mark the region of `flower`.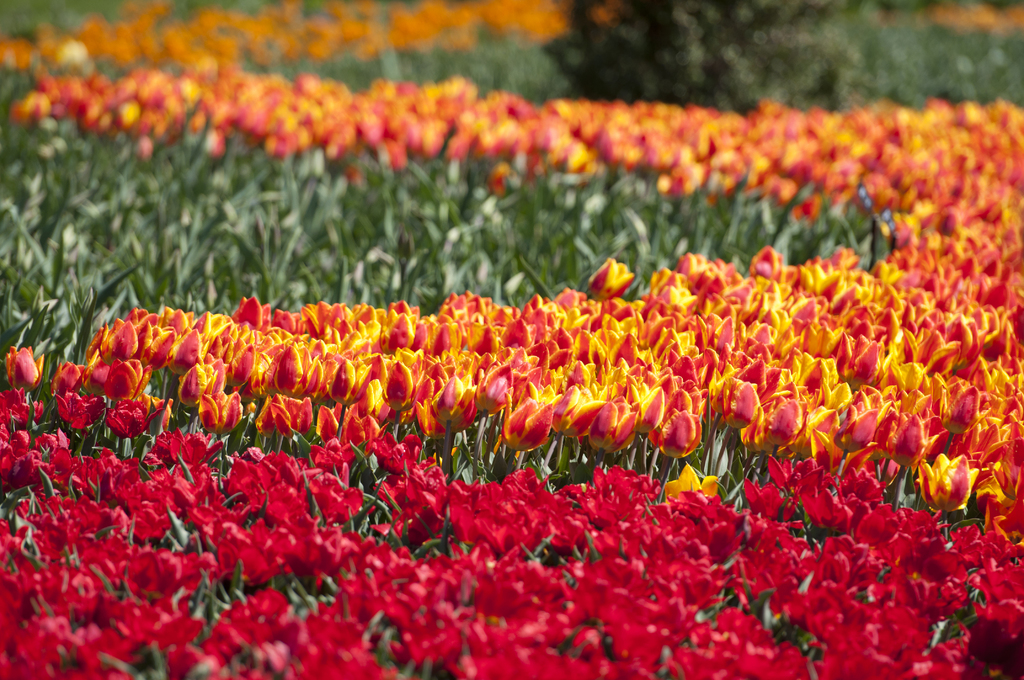
Region: left=500, top=403, right=554, bottom=454.
